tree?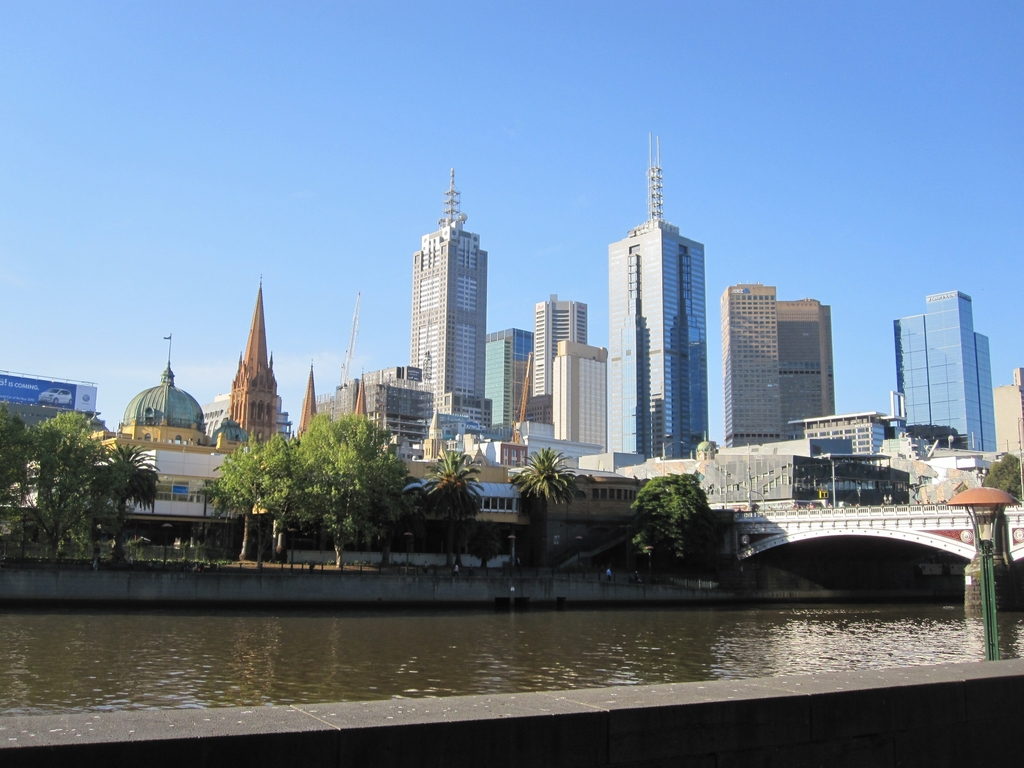
region(636, 474, 716, 584)
